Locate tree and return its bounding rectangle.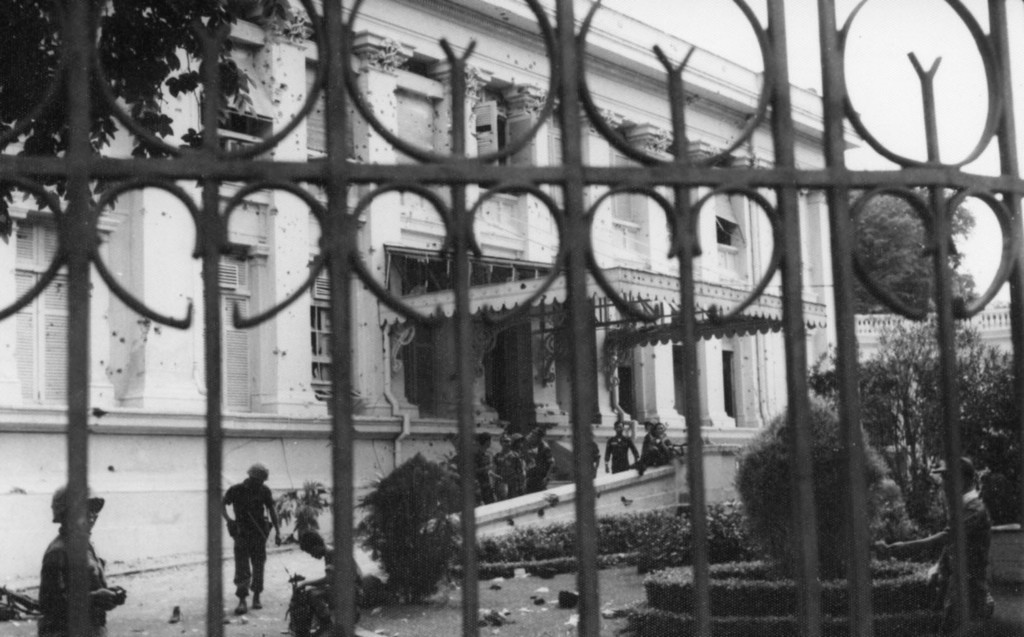
[839, 181, 973, 316].
